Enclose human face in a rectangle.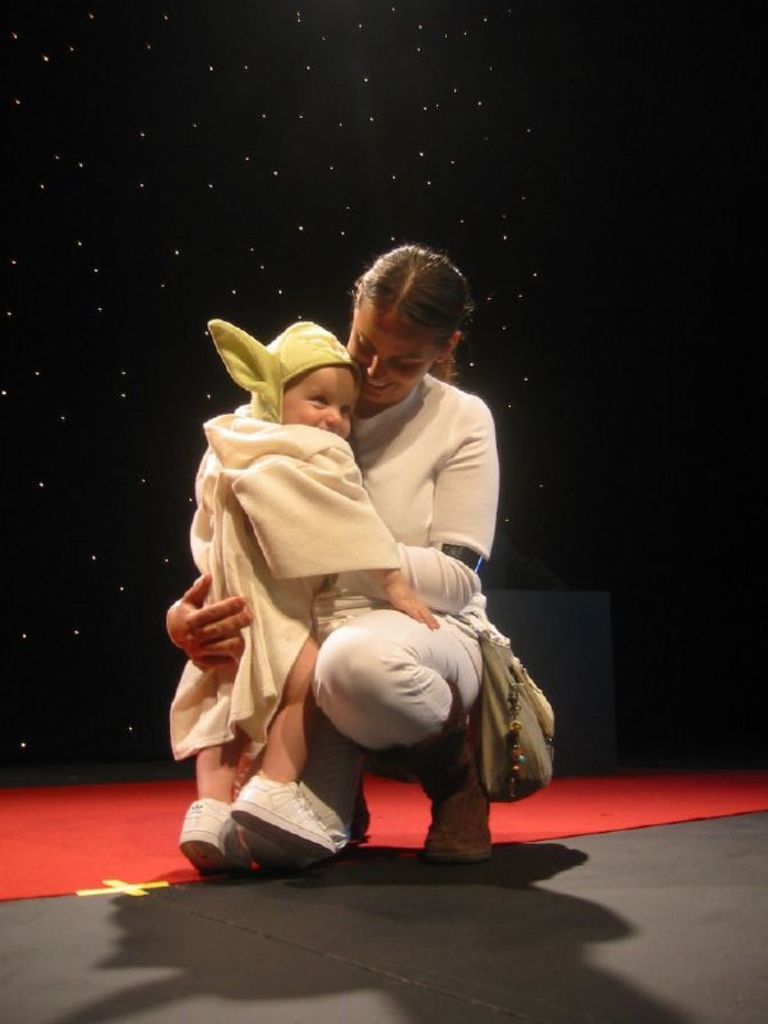
bbox(347, 321, 426, 402).
